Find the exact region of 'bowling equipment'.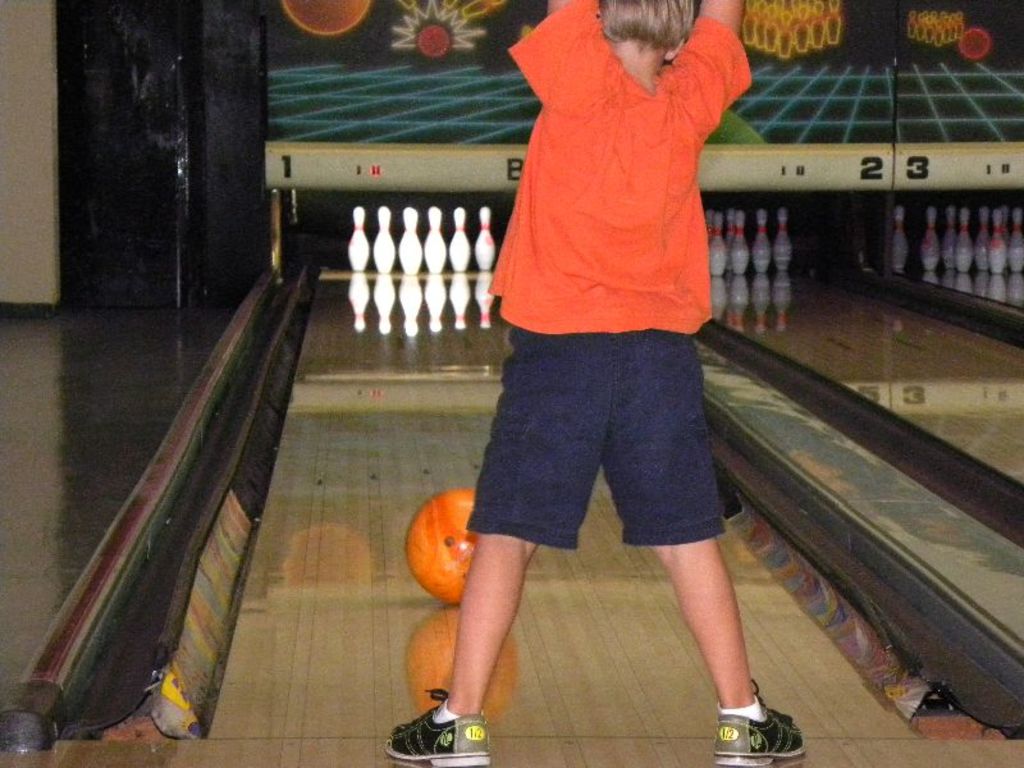
Exact region: bbox(887, 204, 908, 269).
